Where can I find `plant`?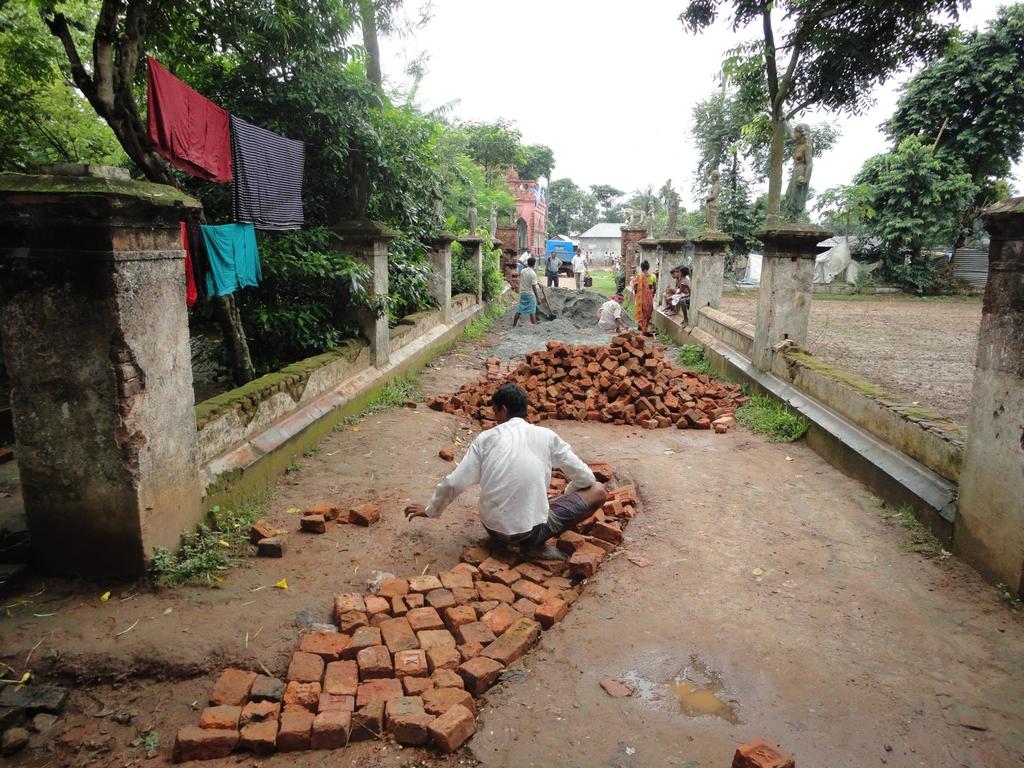
You can find it at {"left": 205, "top": 463, "right": 238, "bottom": 488}.
